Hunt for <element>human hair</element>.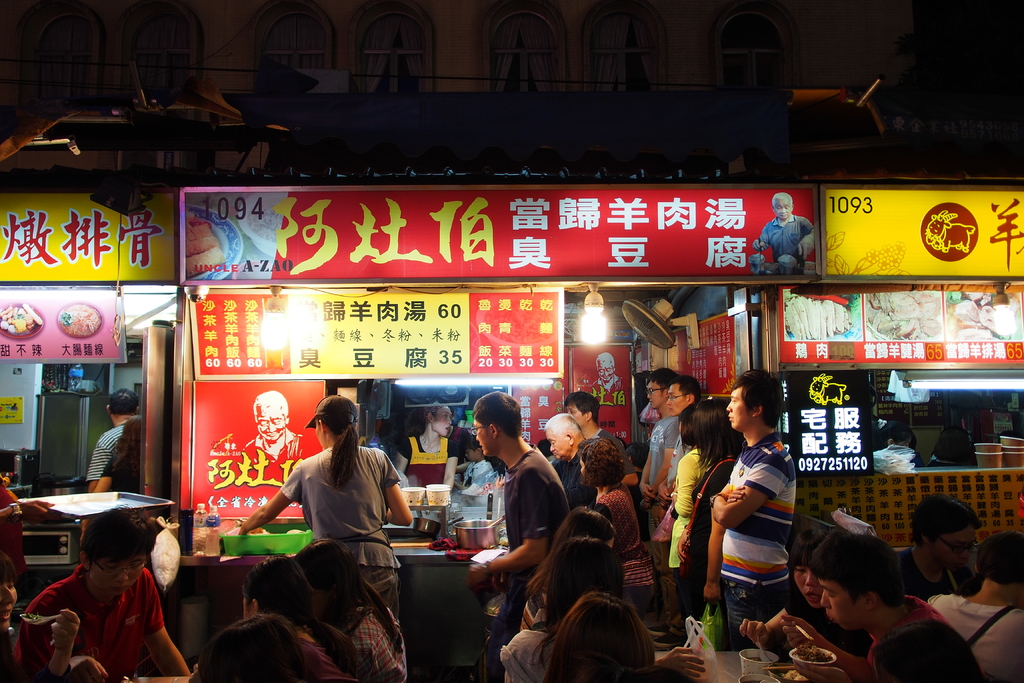
Hunted down at 78,503,159,573.
